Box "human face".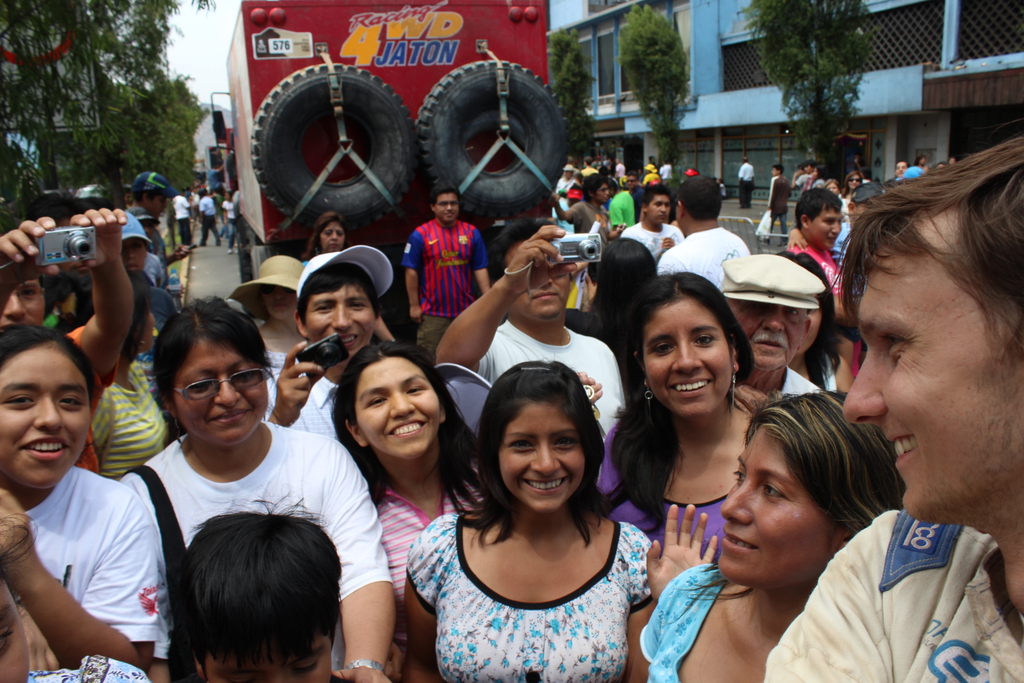
select_region(60, 210, 90, 273).
